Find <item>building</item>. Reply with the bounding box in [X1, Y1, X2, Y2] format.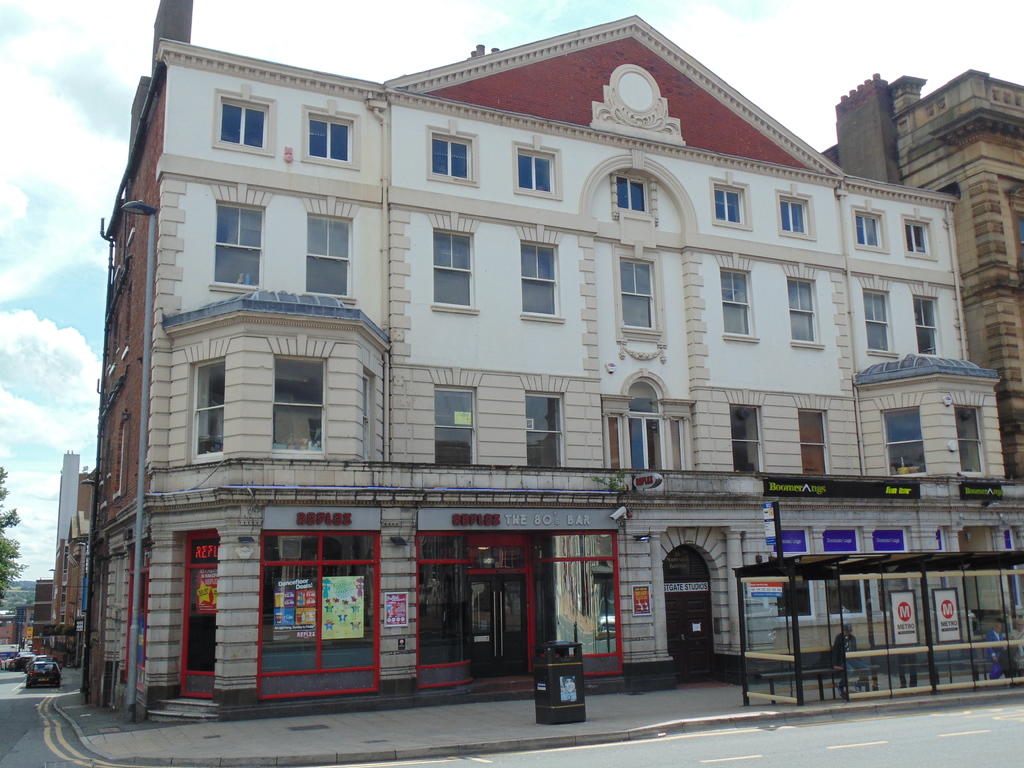
[0, 604, 30, 646].
